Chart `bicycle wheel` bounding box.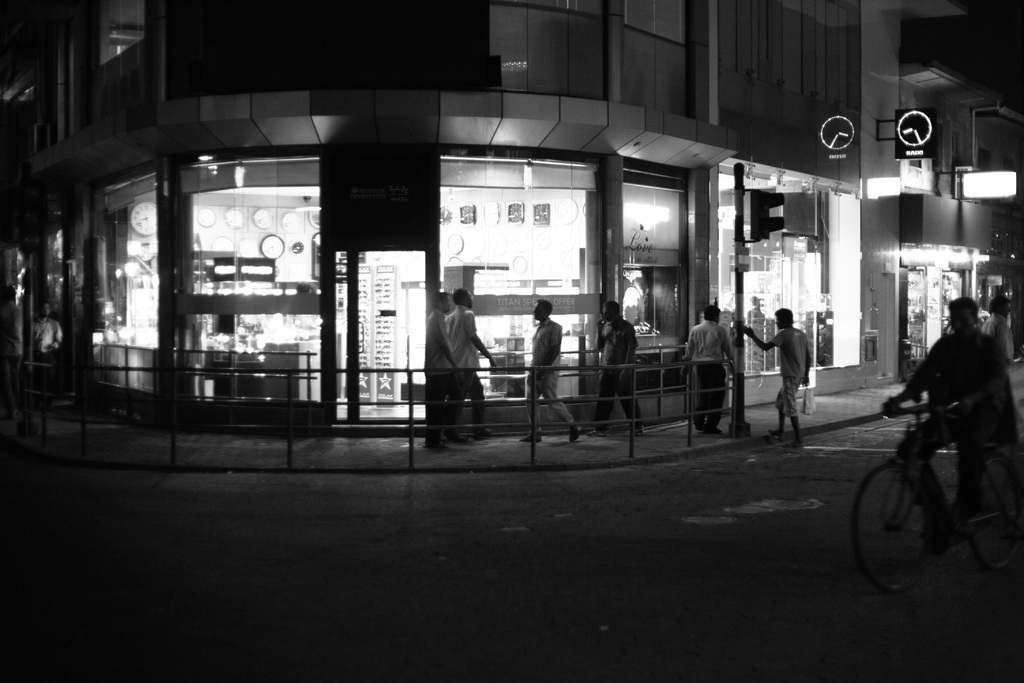
Charted: (x1=849, y1=459, x2=934, y2=592).
